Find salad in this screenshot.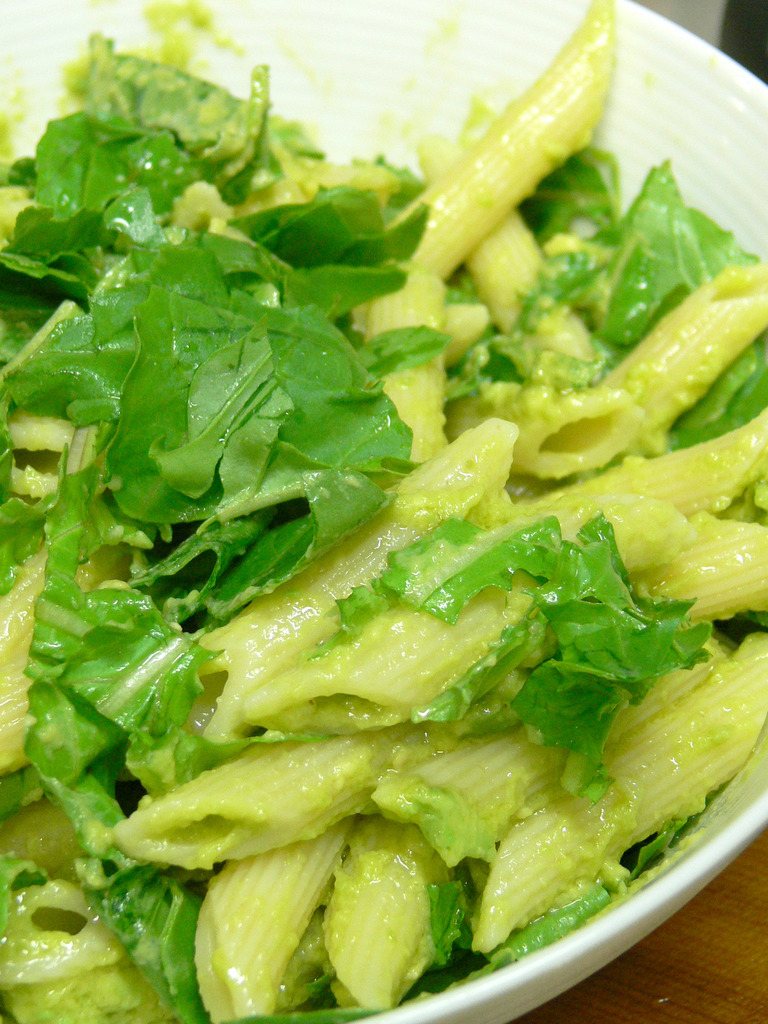
The bounding box for salad is 0,0,767,1023.
